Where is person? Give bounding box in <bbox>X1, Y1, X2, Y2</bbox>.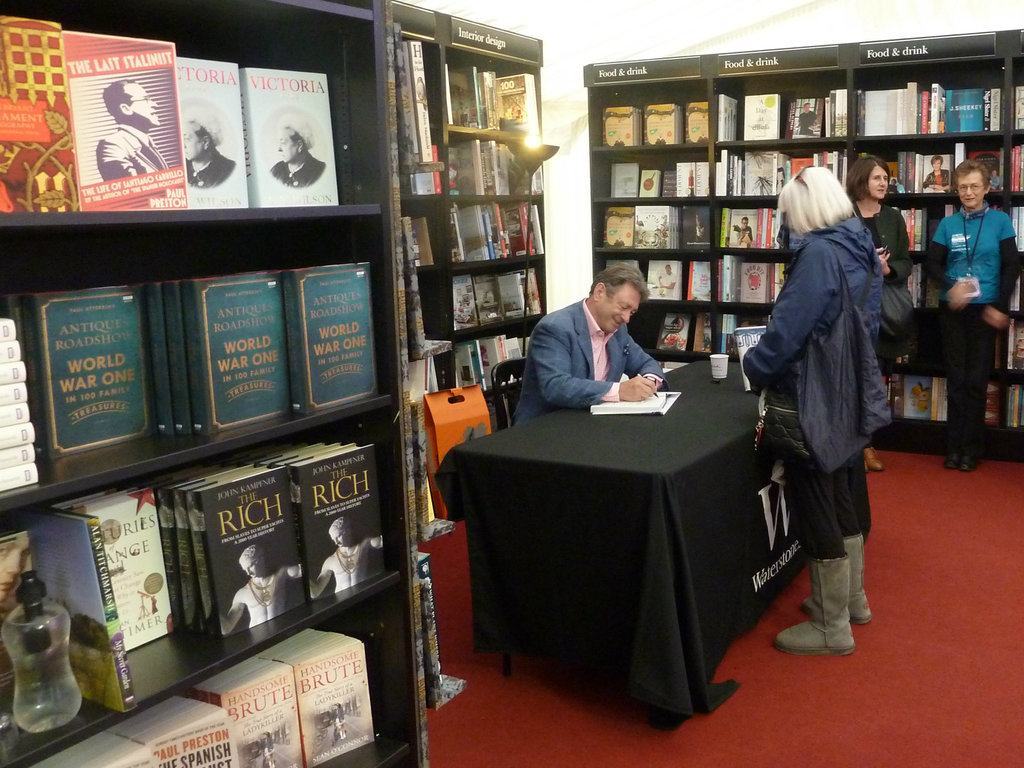
<bbox>735, 164, 874, 659</bbox>.
